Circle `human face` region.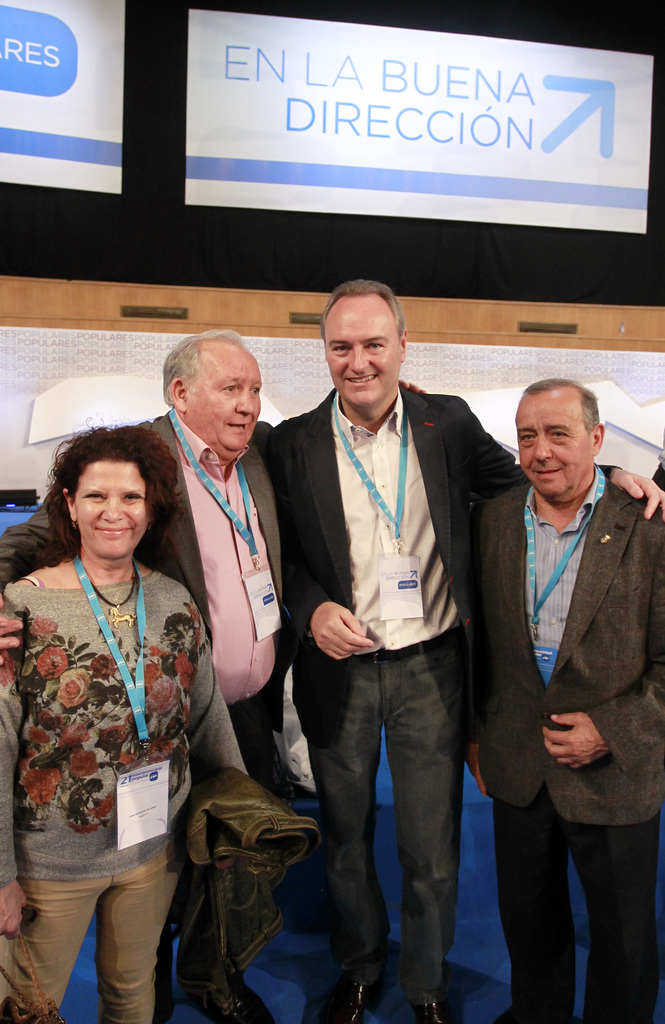
Region: x1=189, y1=340, x2=261, y2=454.
